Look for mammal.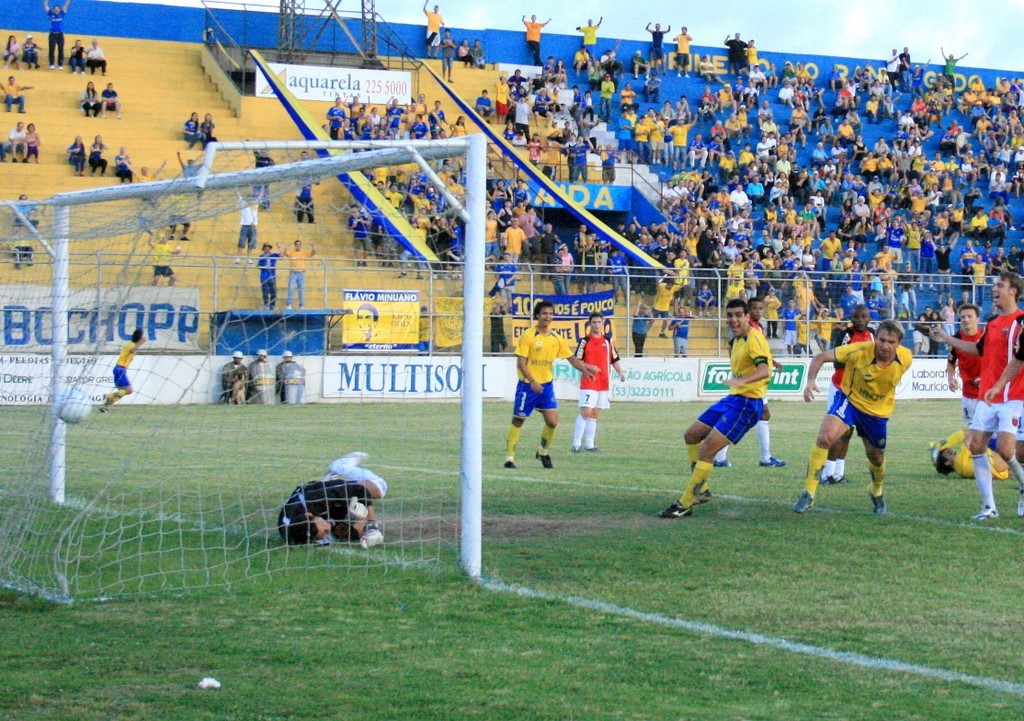
Found: 794/311/820/356.
